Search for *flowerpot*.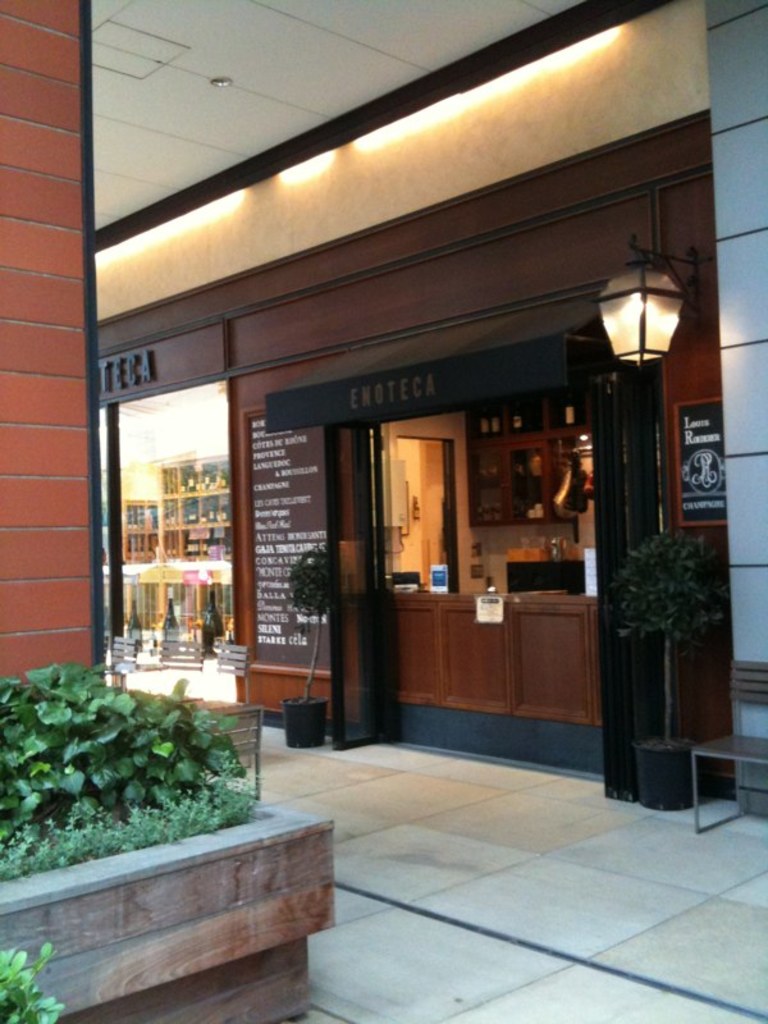
Found at x1=4 y1=678 x2=288 y2=928.
